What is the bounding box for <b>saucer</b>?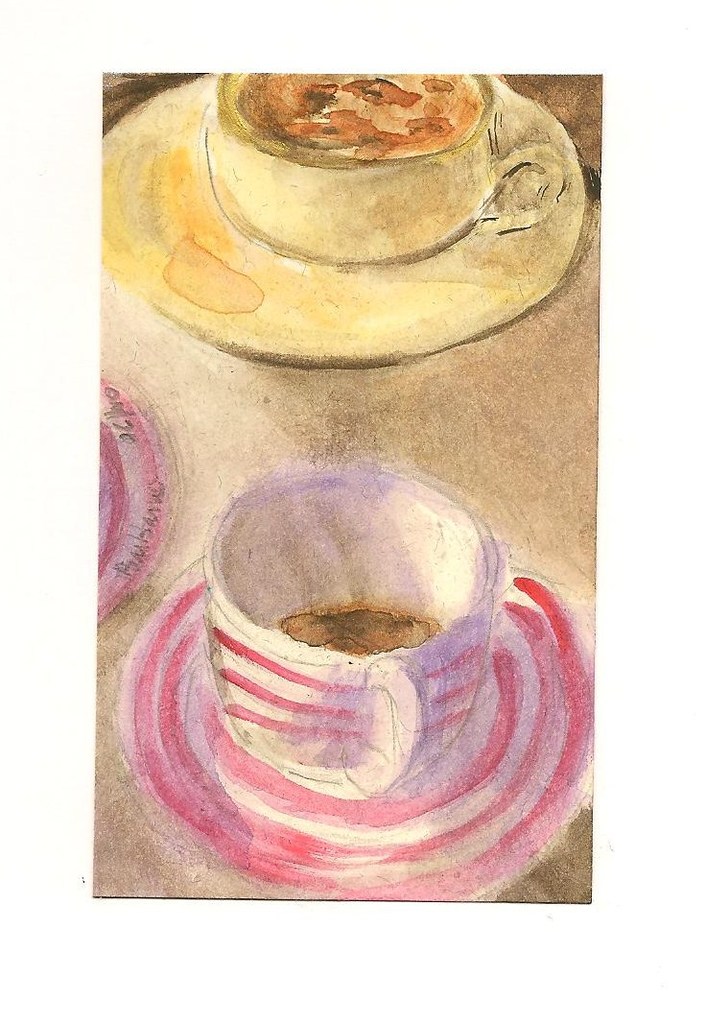
(96, 370, 176, 620).
